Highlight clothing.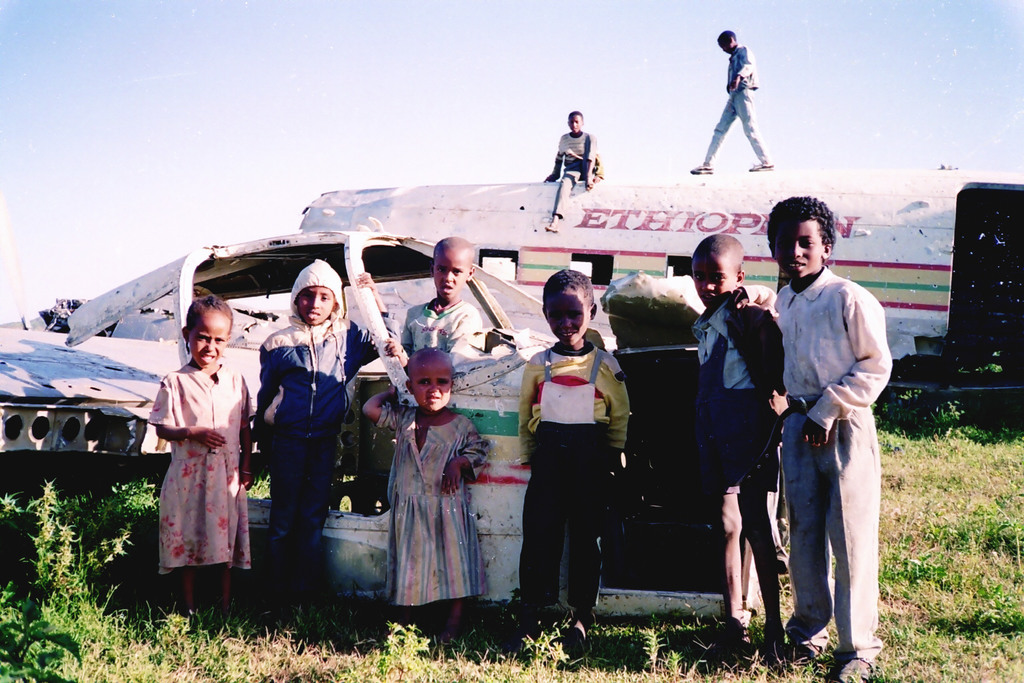
Highlighted region: [x1=257, y1=260, x2=387, y2=592].
